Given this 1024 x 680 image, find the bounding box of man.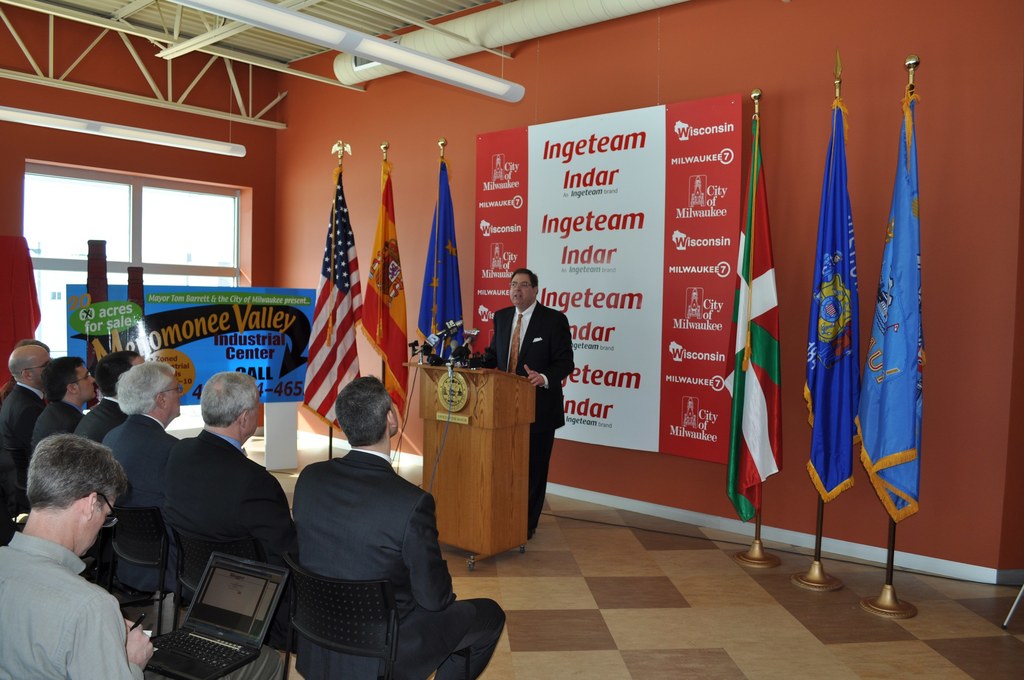
bbox(0, 339, 51, 406).
